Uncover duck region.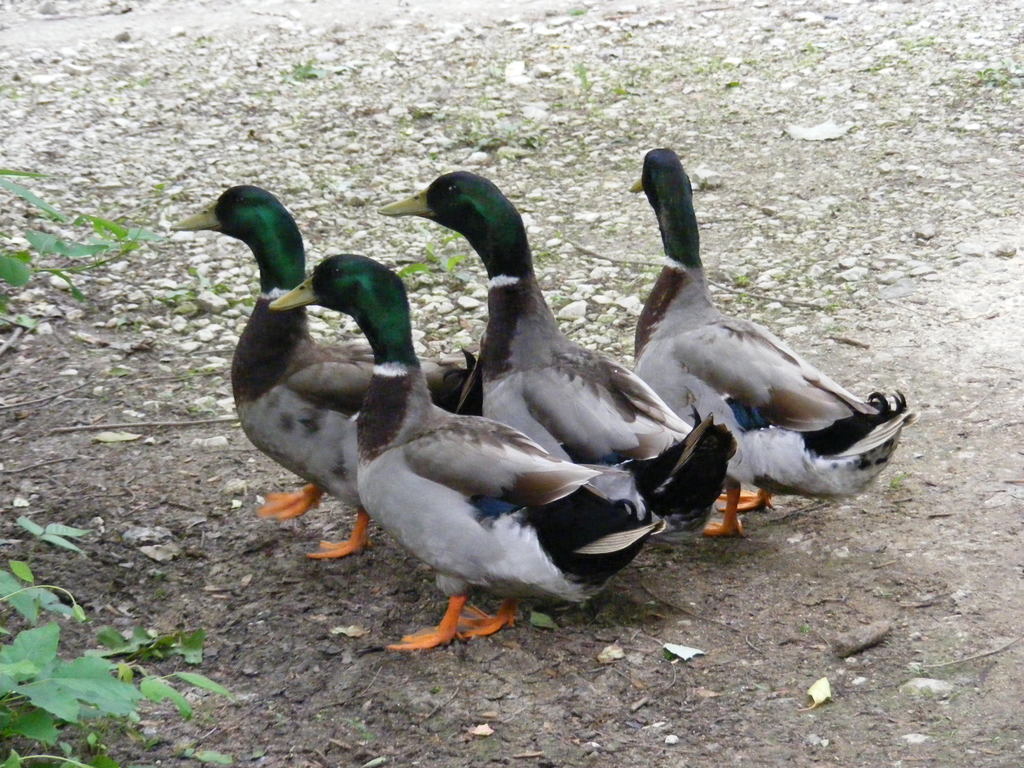
Uncovered: {"x1": 630, "y1": 149, "x2": 911, "y2": 542}.
